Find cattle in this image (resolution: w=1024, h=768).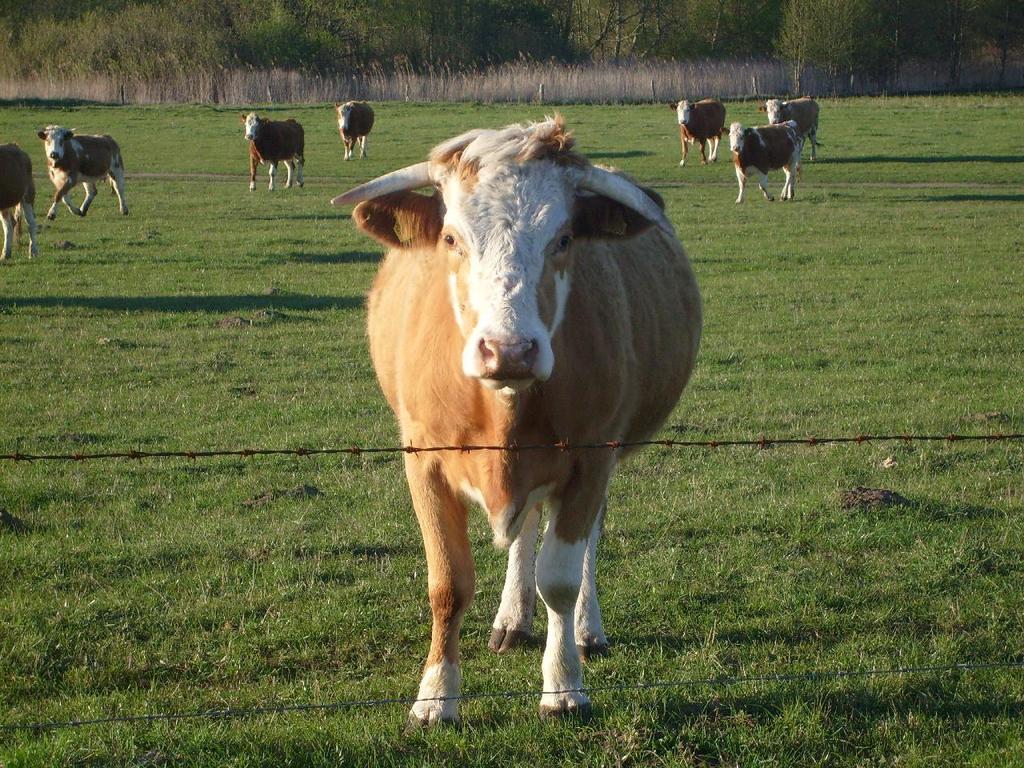
left=717, top=123, right=801, bottom=201.
